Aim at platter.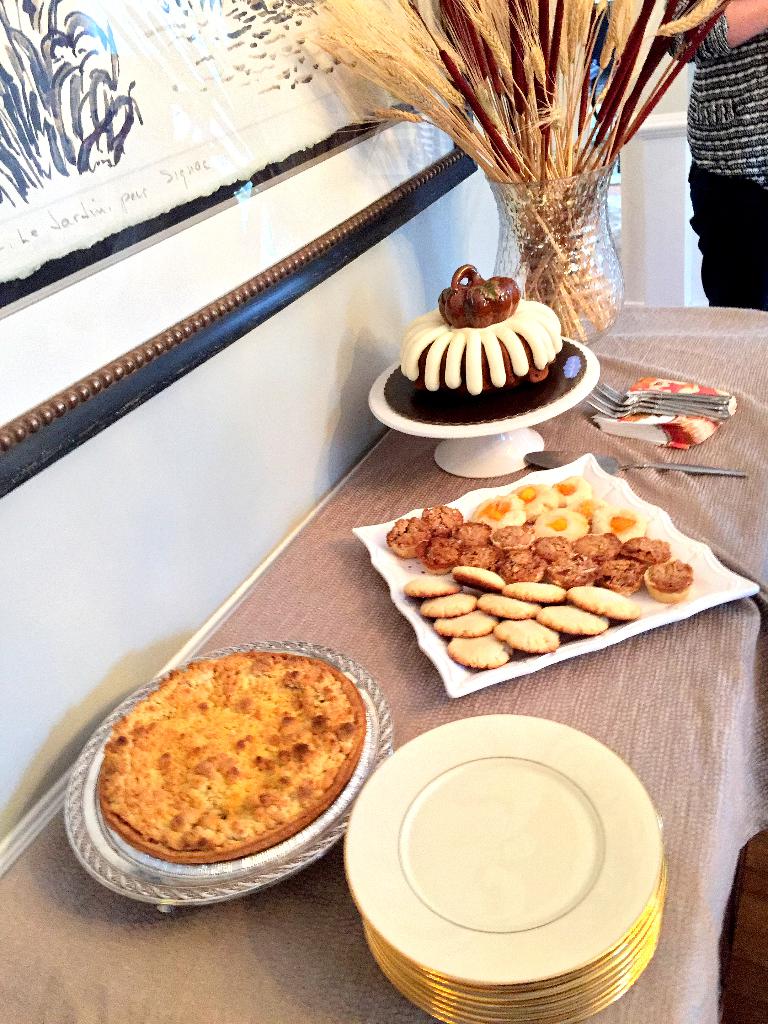
Aimed at 352, 457, 751, 697.
